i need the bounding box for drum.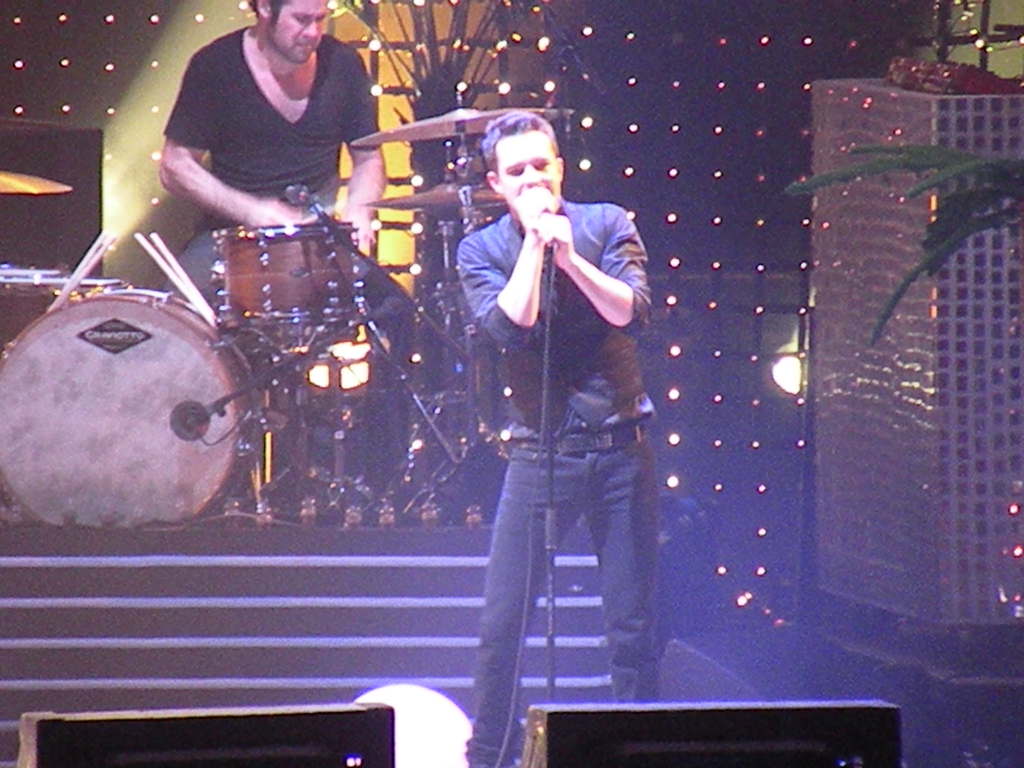
Here it is: <region>219, 219, 369, 351</region>.
